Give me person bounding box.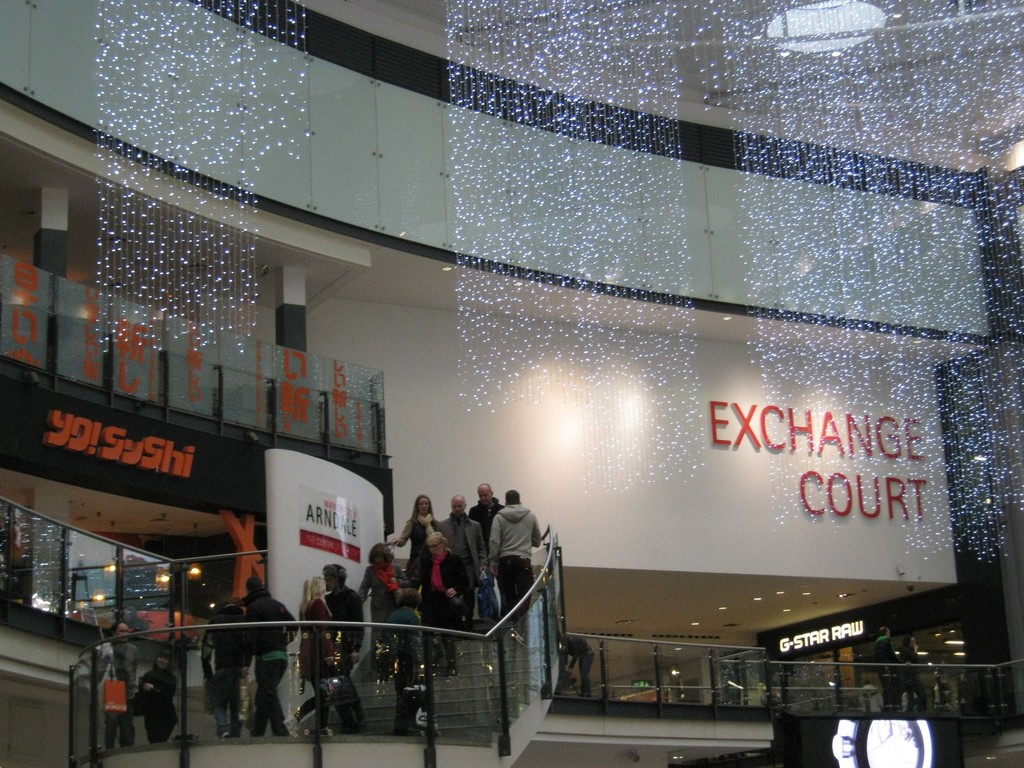
bbox=[900, 636, 928, 718].
